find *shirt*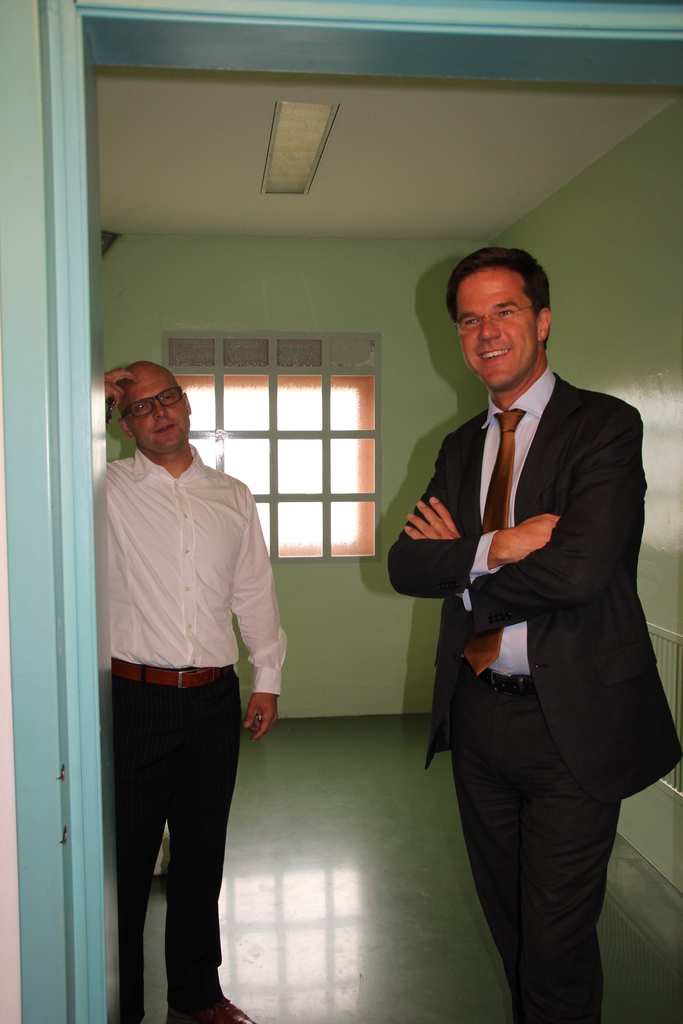
detection(106, 440, 288, 697)
